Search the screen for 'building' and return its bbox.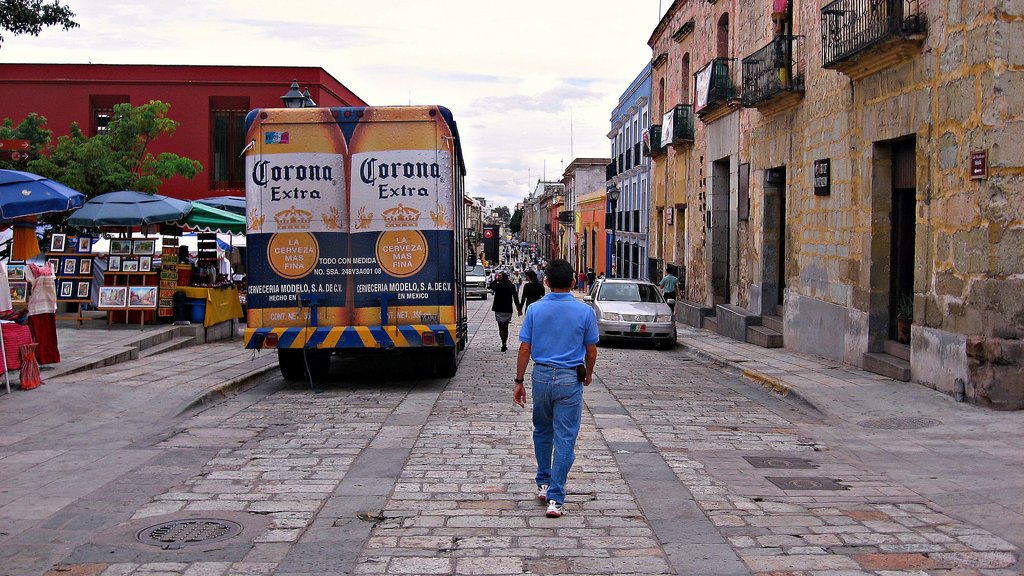
Found: l=0, t=56, r=367, b=200.
